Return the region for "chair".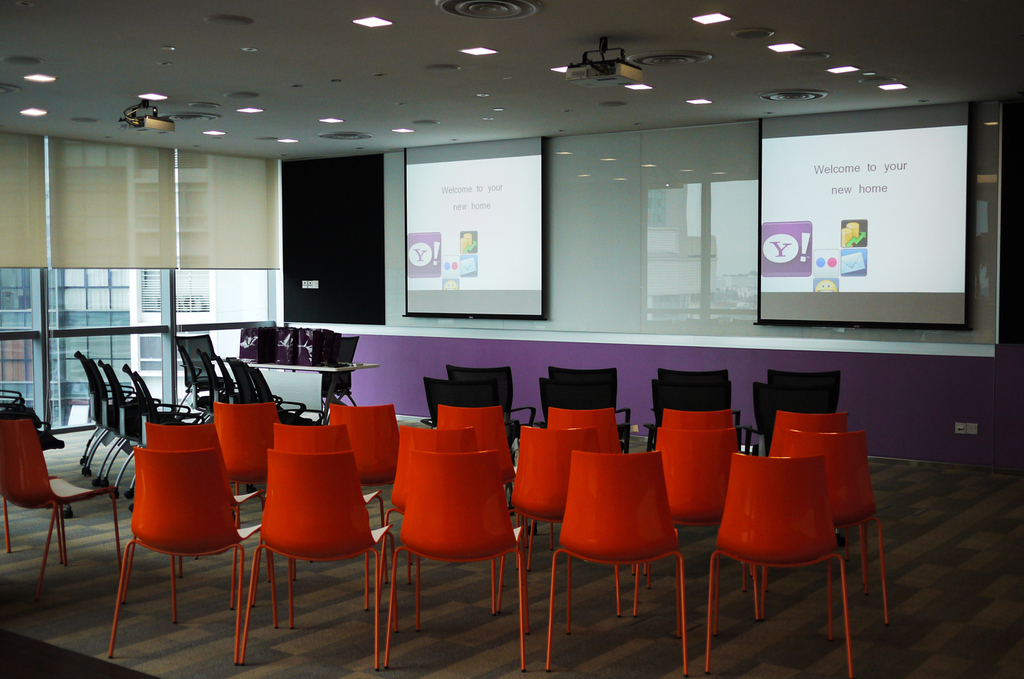
box=[421, 377, 525, 464].
